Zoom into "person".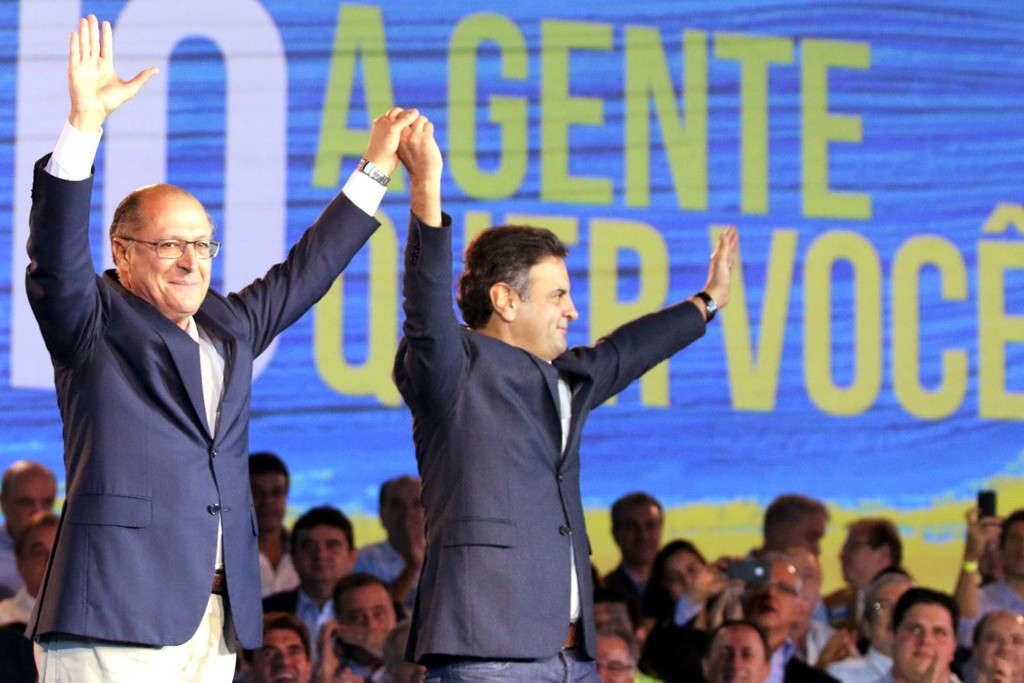
Zoom target: locate(243, 612, 324, 678).
